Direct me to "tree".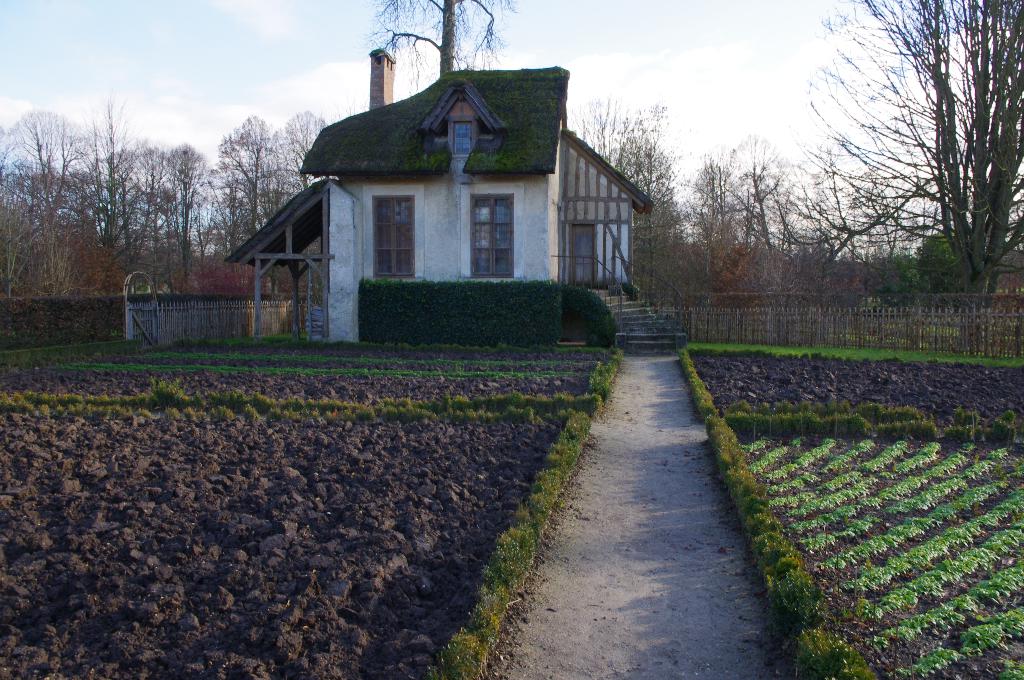
Direction: x1=682 y1=147 x2=745 y2=291.
